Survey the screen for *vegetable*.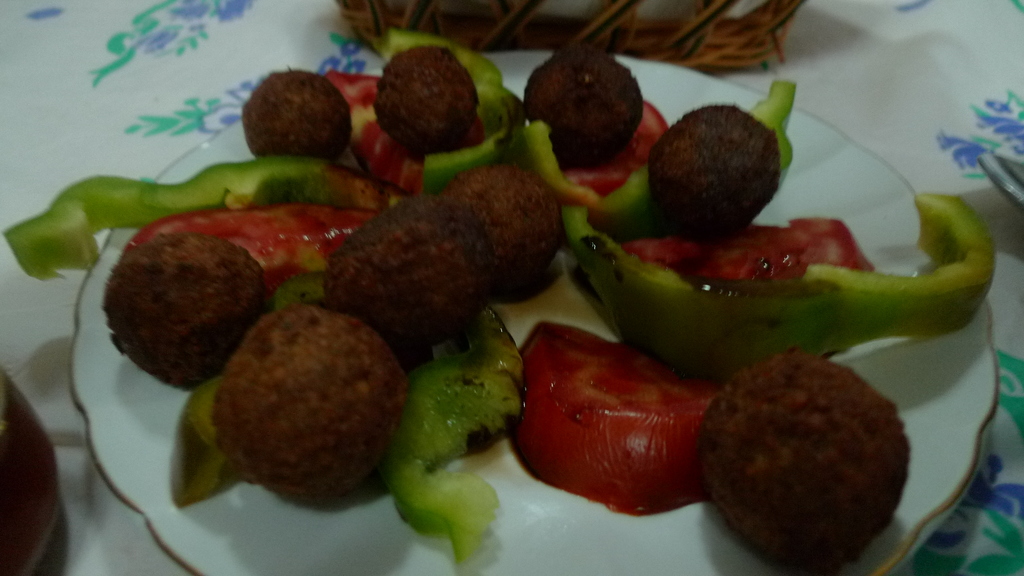
Survey found: <region>328, 61, 486, 188</region>.
